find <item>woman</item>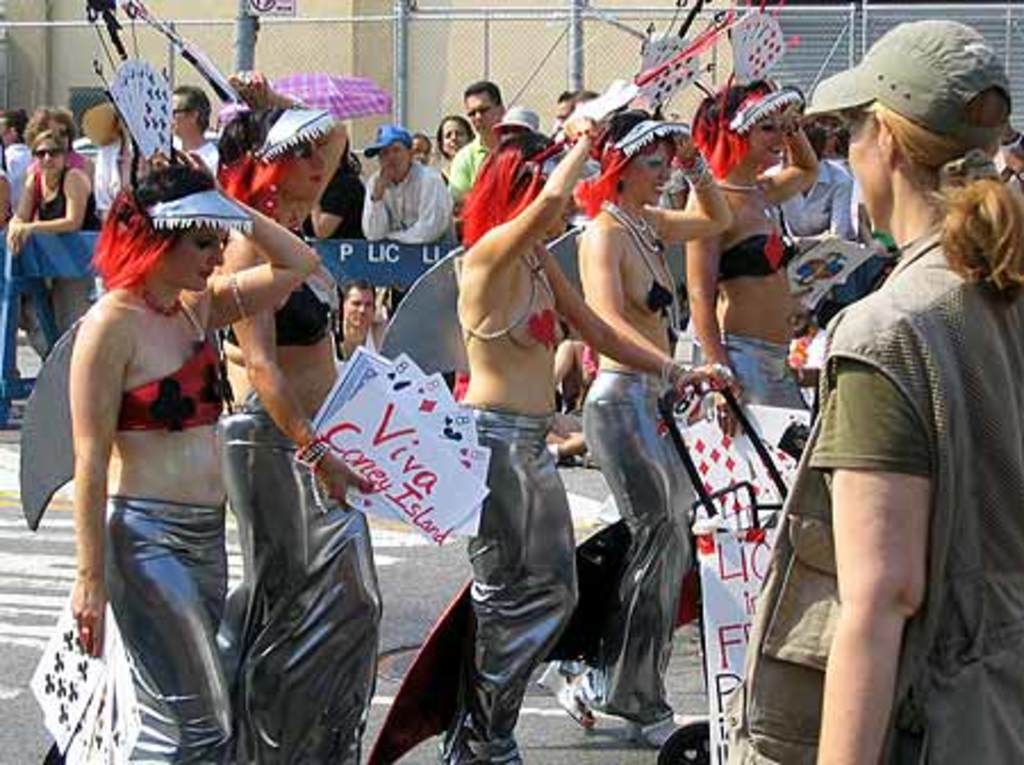
<region>437, 109, 478, 184</region>
